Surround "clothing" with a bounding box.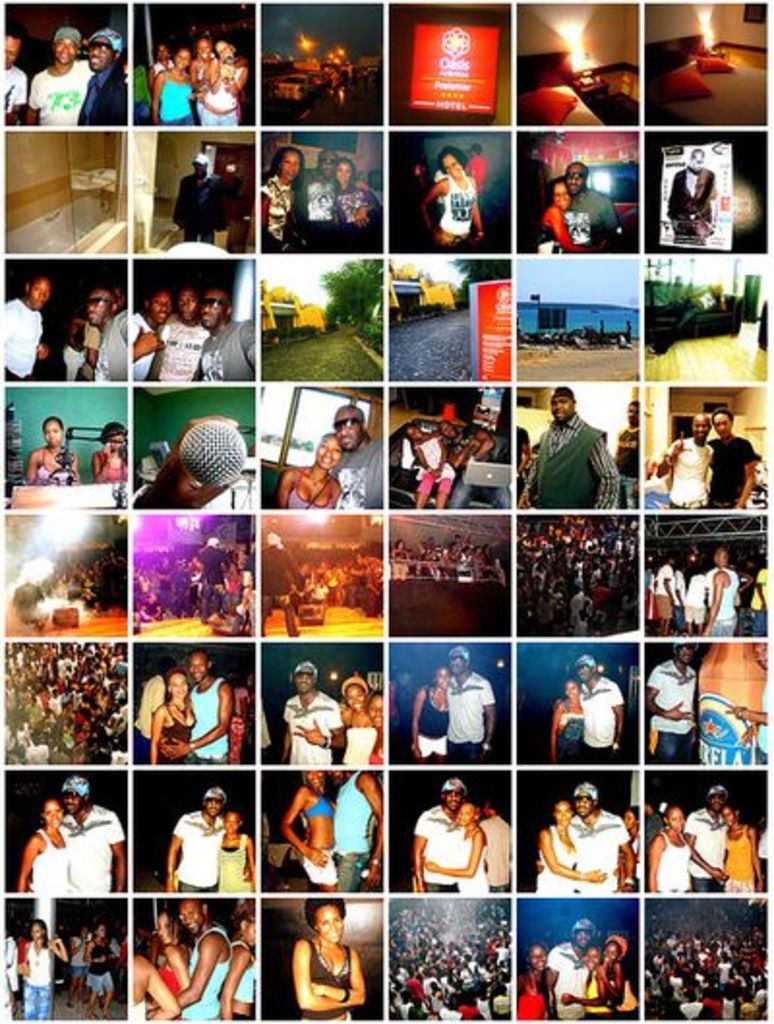
157, 72, 197, 126.
